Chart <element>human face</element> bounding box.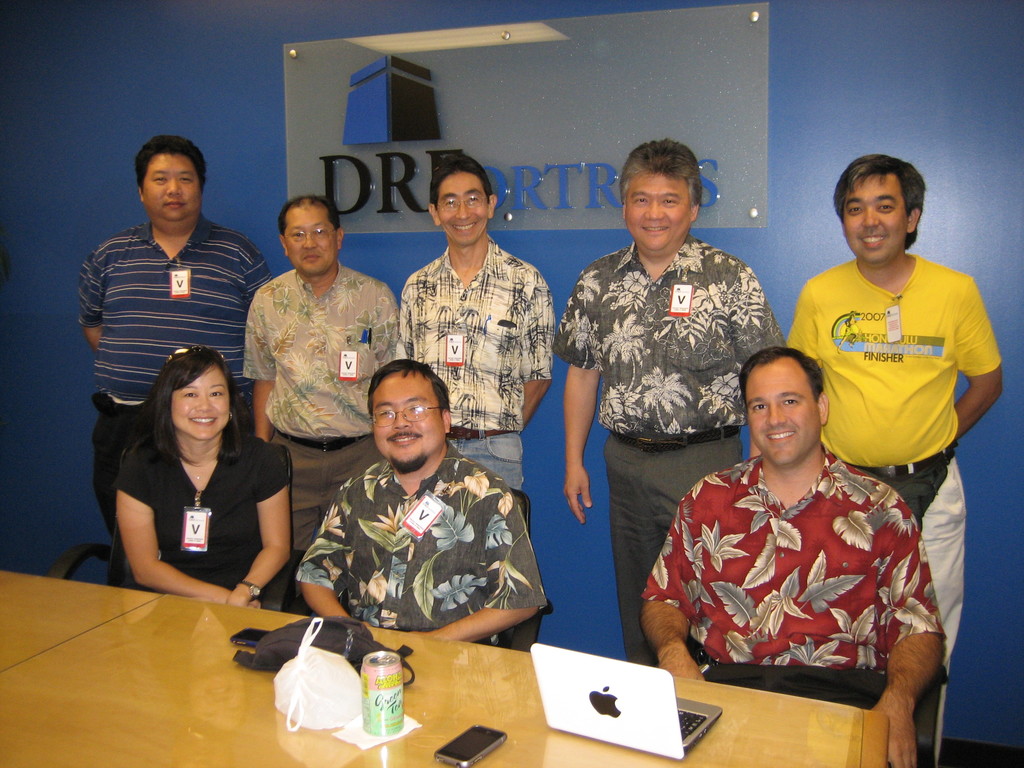
Charted: locate(146, 156, 200, 221).
